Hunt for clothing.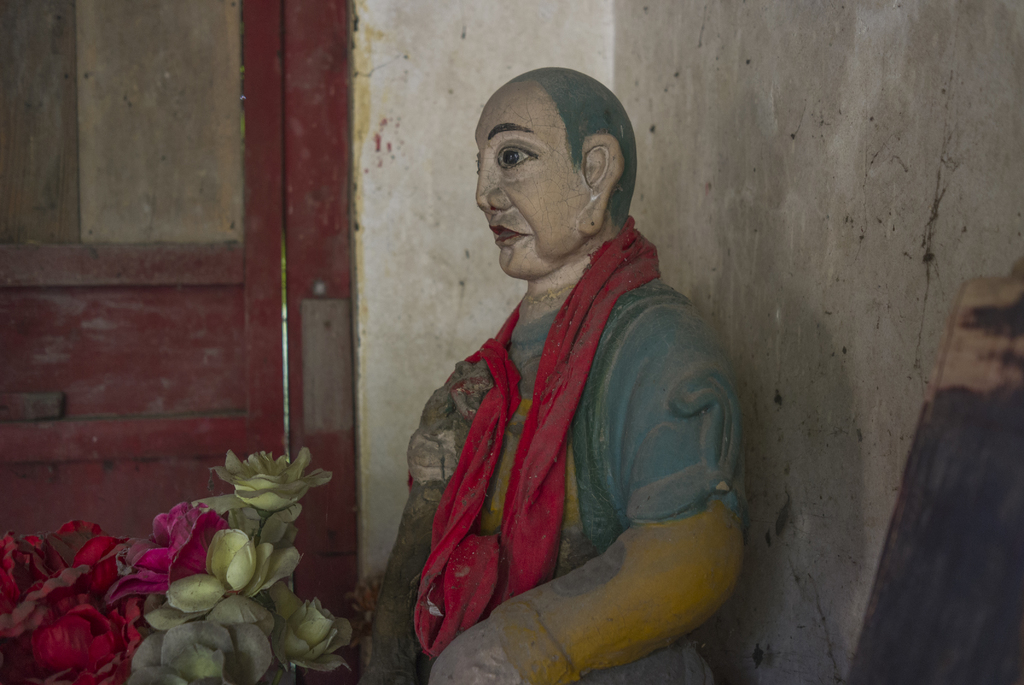
Hunted down at <box>404,203,746,668</box>.
